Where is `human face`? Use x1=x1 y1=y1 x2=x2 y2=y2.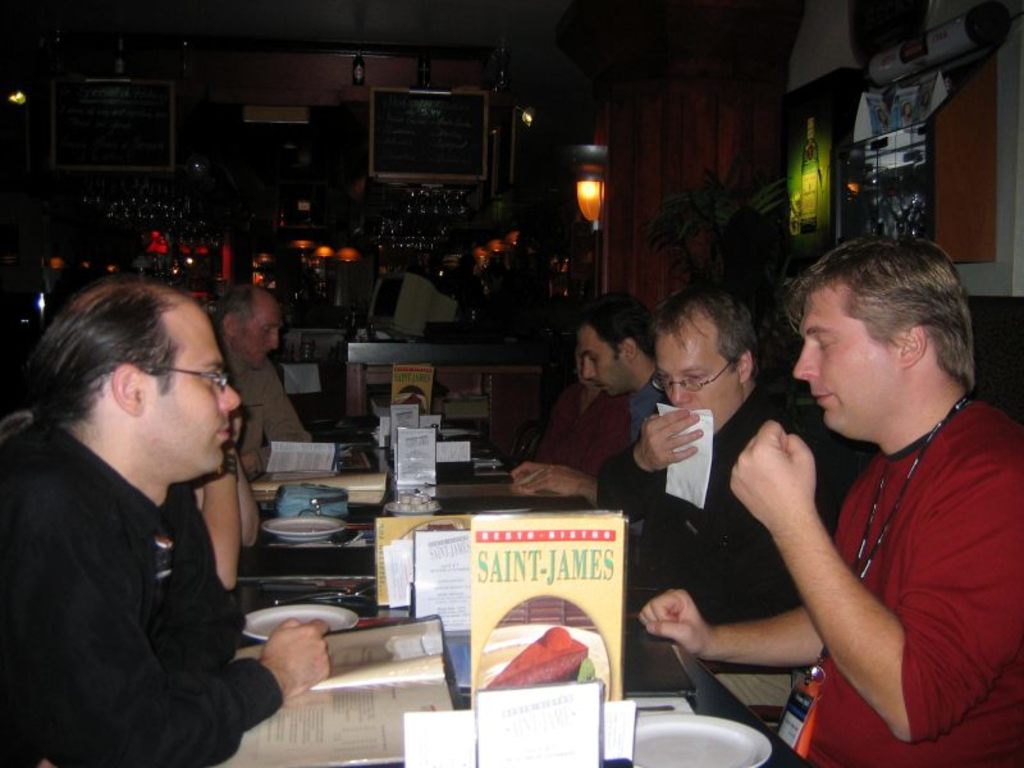
x1=250 y1=298 x2=280 y2=371.
